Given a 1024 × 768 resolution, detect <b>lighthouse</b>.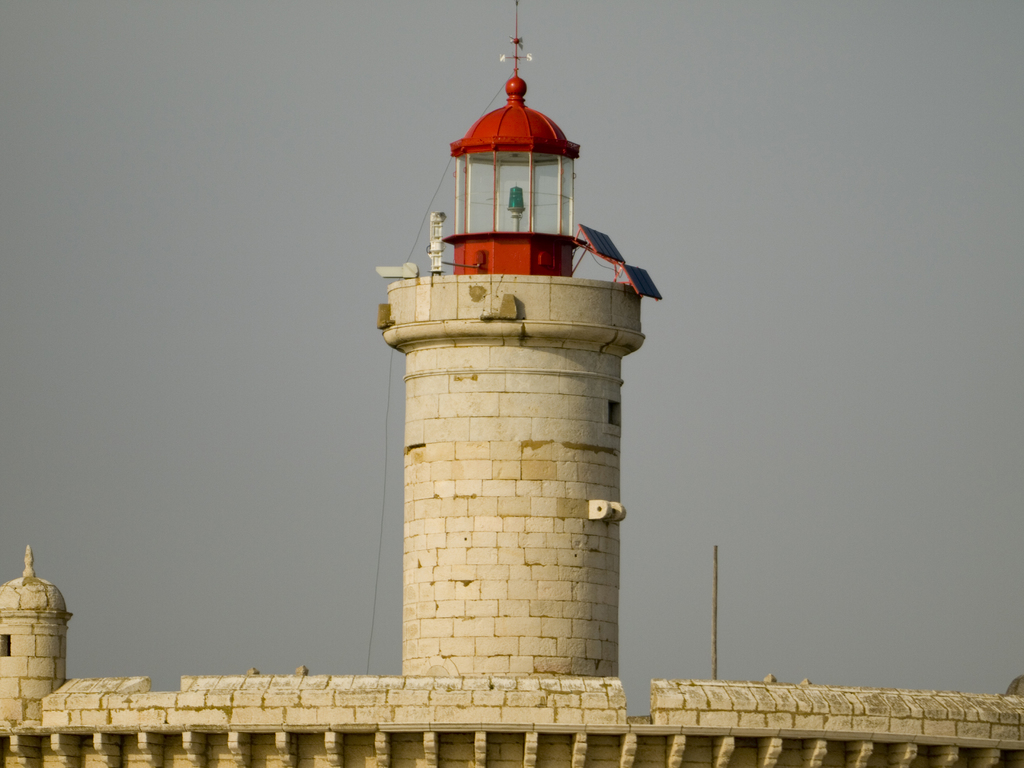
rect(374, 0, 662, 682).
